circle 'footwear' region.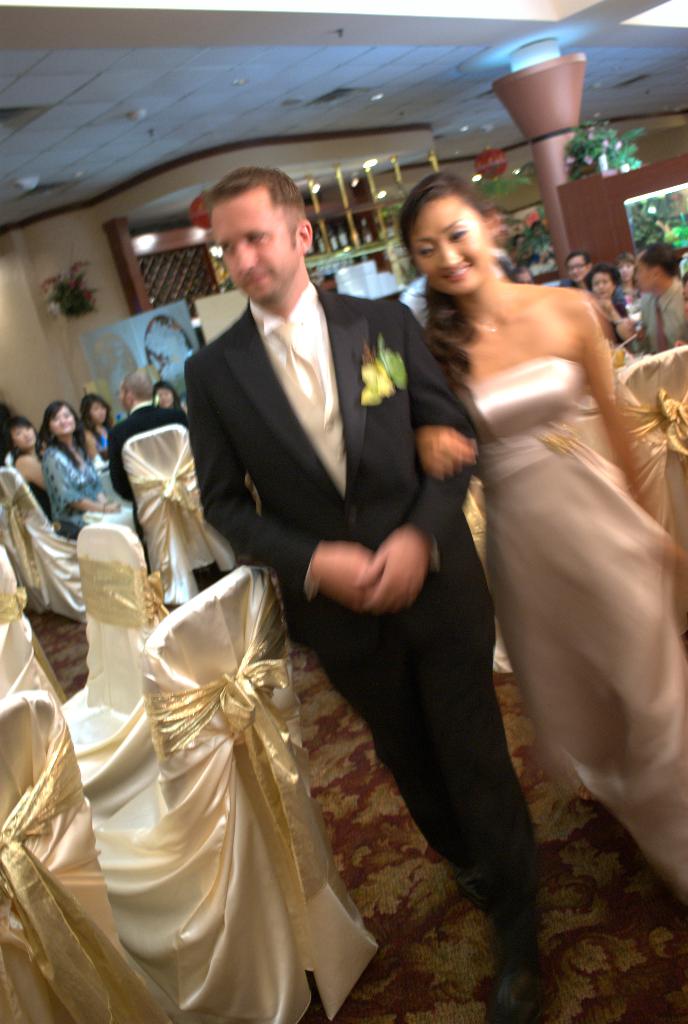
Region: bbox(449, 863, 487, 914).
